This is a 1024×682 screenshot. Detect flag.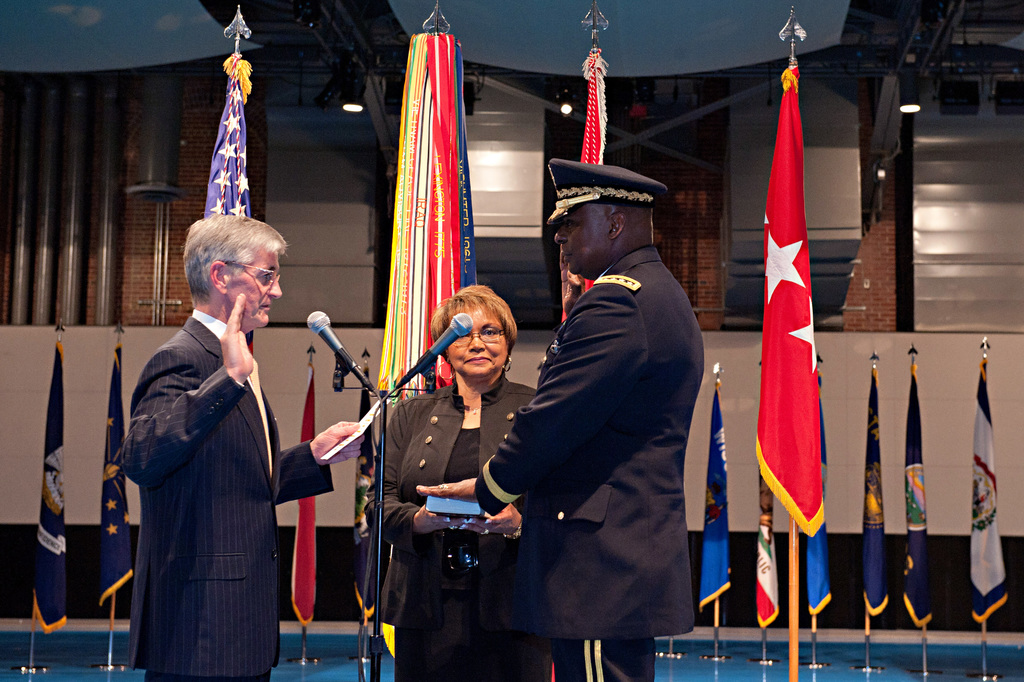
x1=748 y1=462 x2=778 y2=631.
